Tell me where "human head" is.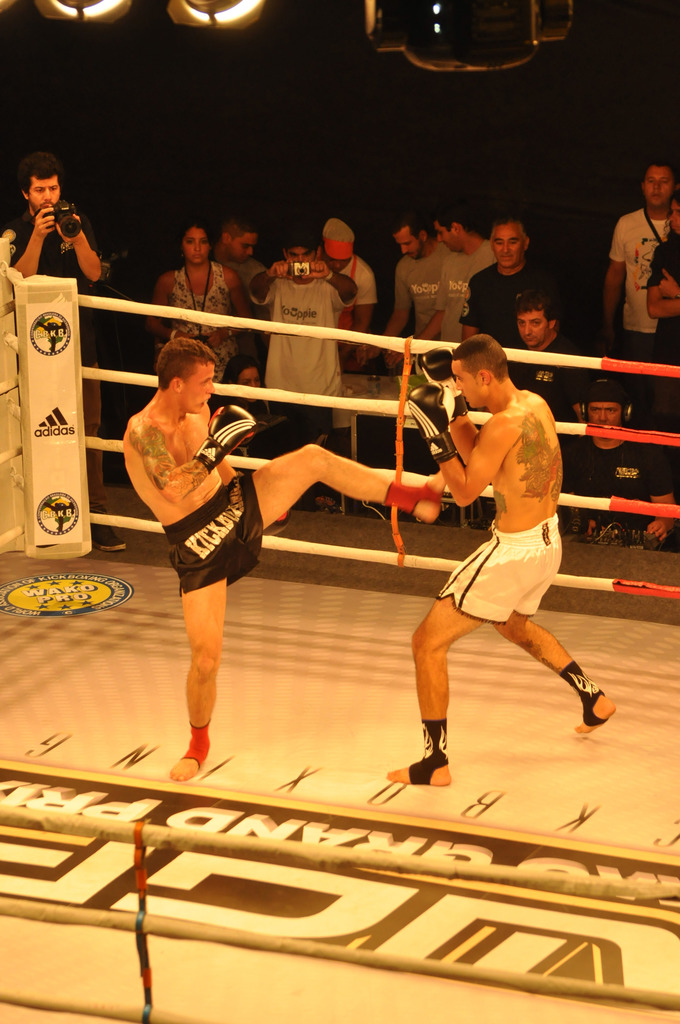
"human head" is at [396,221,432,260].
